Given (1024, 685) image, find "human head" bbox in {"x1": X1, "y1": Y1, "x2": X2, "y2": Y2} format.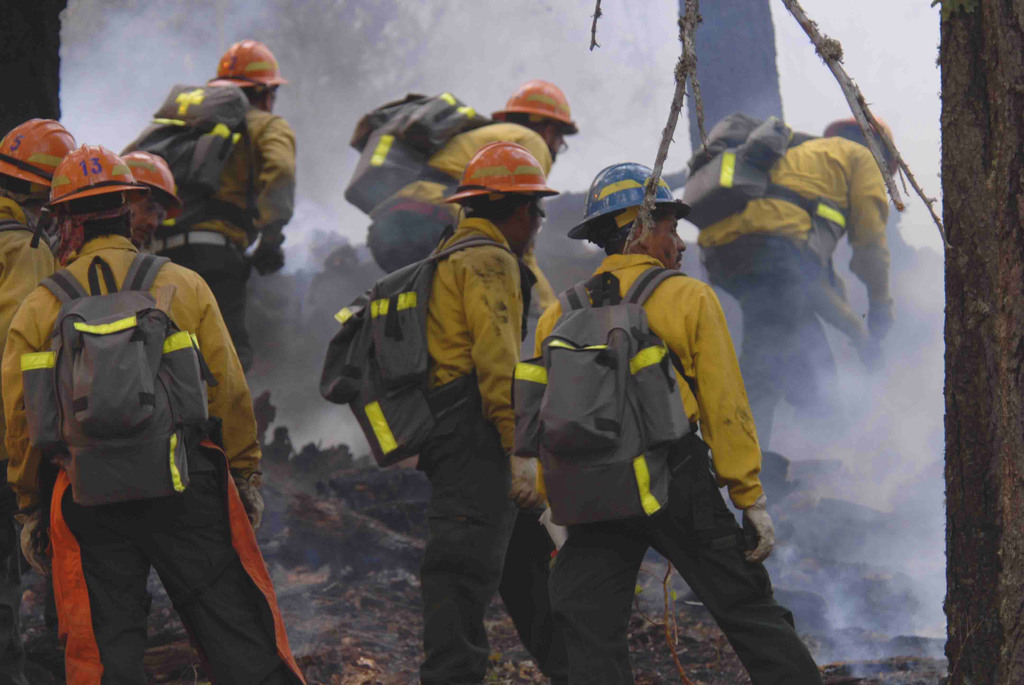
{"x1": 519, "y1": 104, "x2": 589, "y2": 159}.
